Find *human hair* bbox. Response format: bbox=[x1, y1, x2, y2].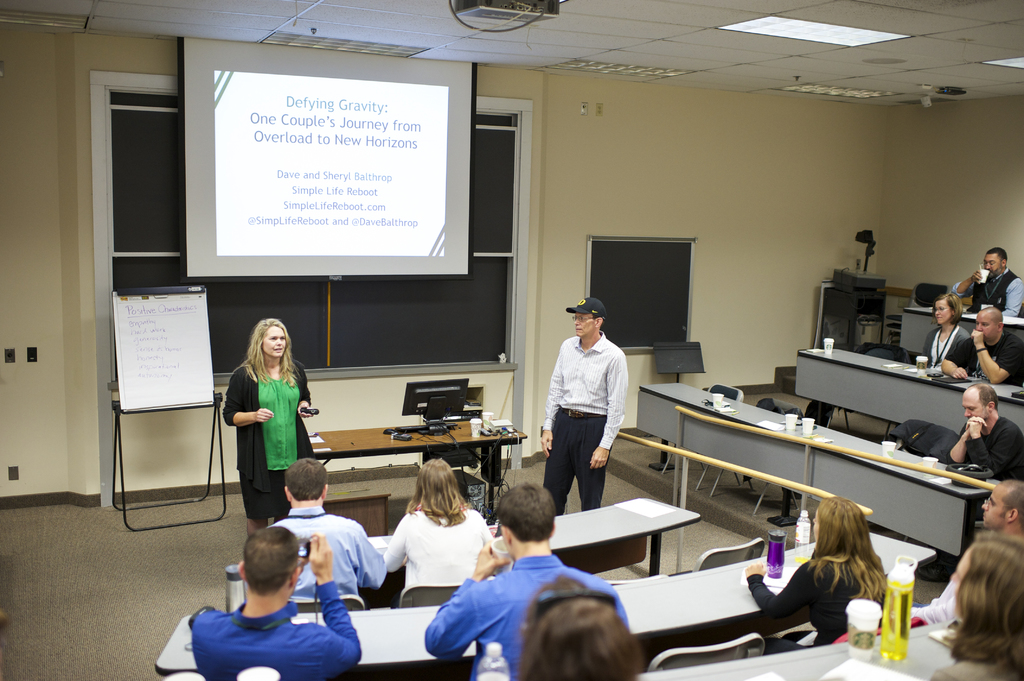
bbox=[592, 314, 605, 330].
